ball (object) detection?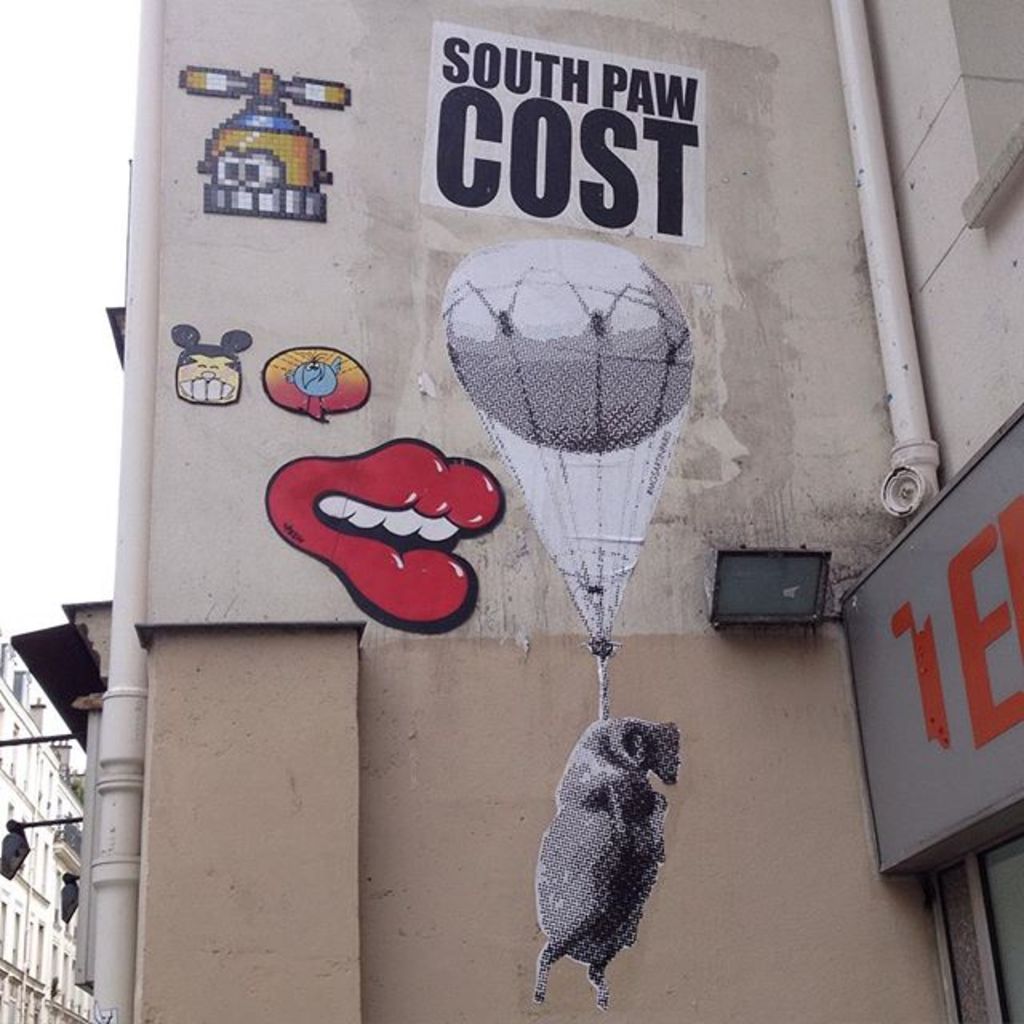
<box>445,235,693,450</box>
